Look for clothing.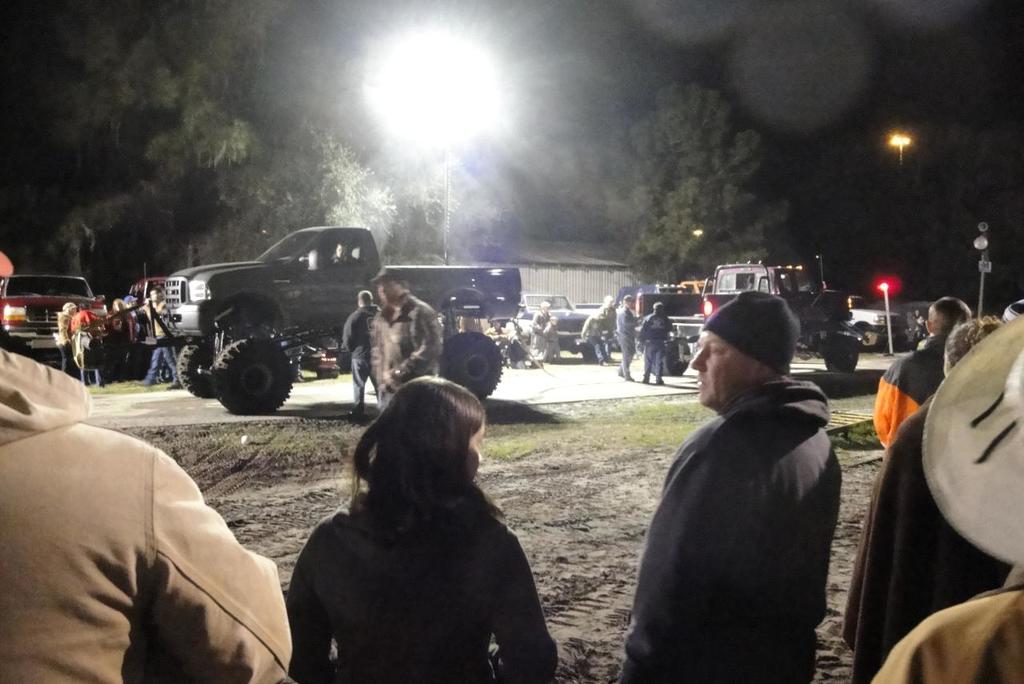
Found: 284 494 562 683.
